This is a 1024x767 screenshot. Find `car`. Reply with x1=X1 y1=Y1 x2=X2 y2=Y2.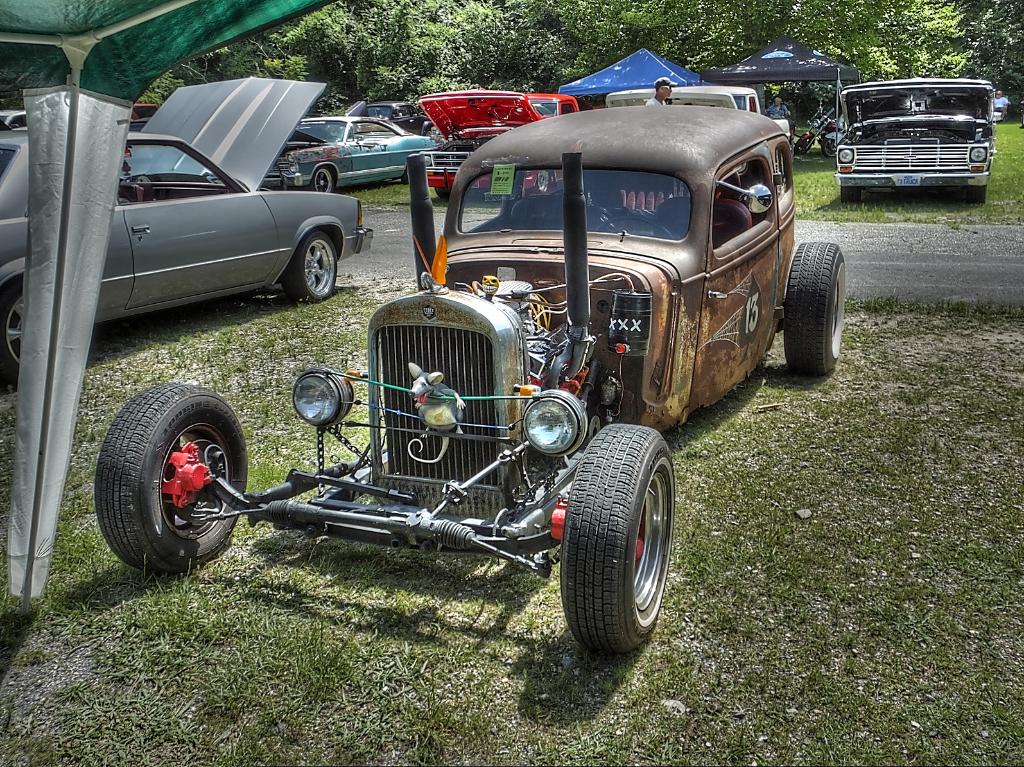
x1=344 y1=94 x2=435 y2=145.
